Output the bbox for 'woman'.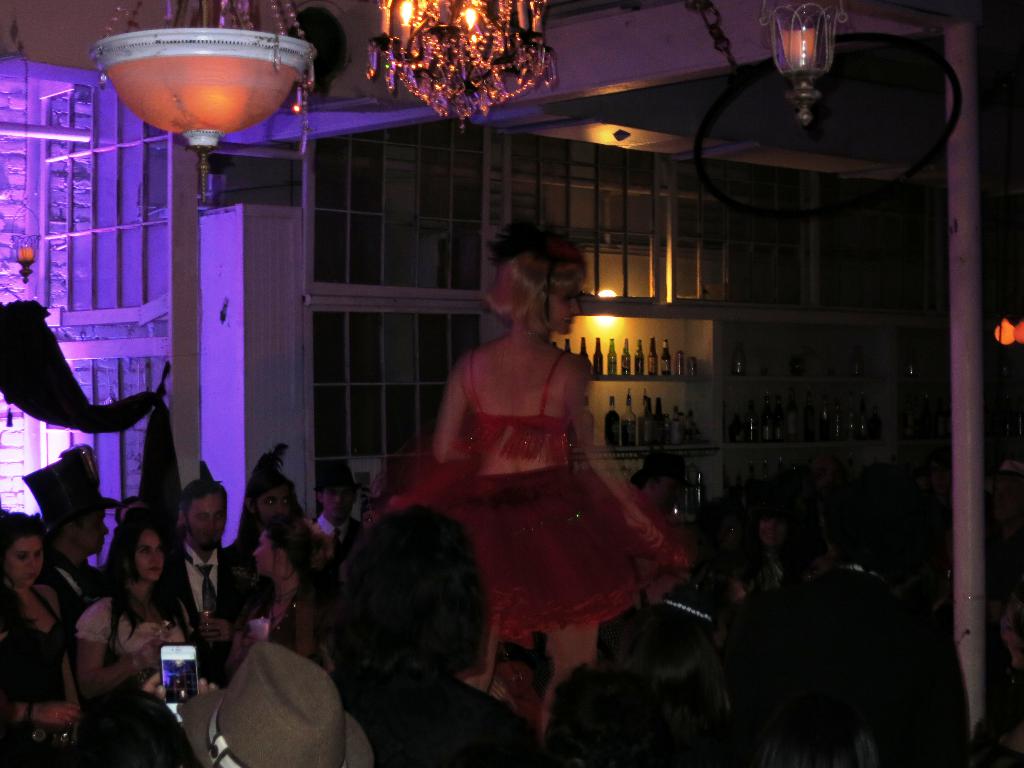
[225,469,326,575].
